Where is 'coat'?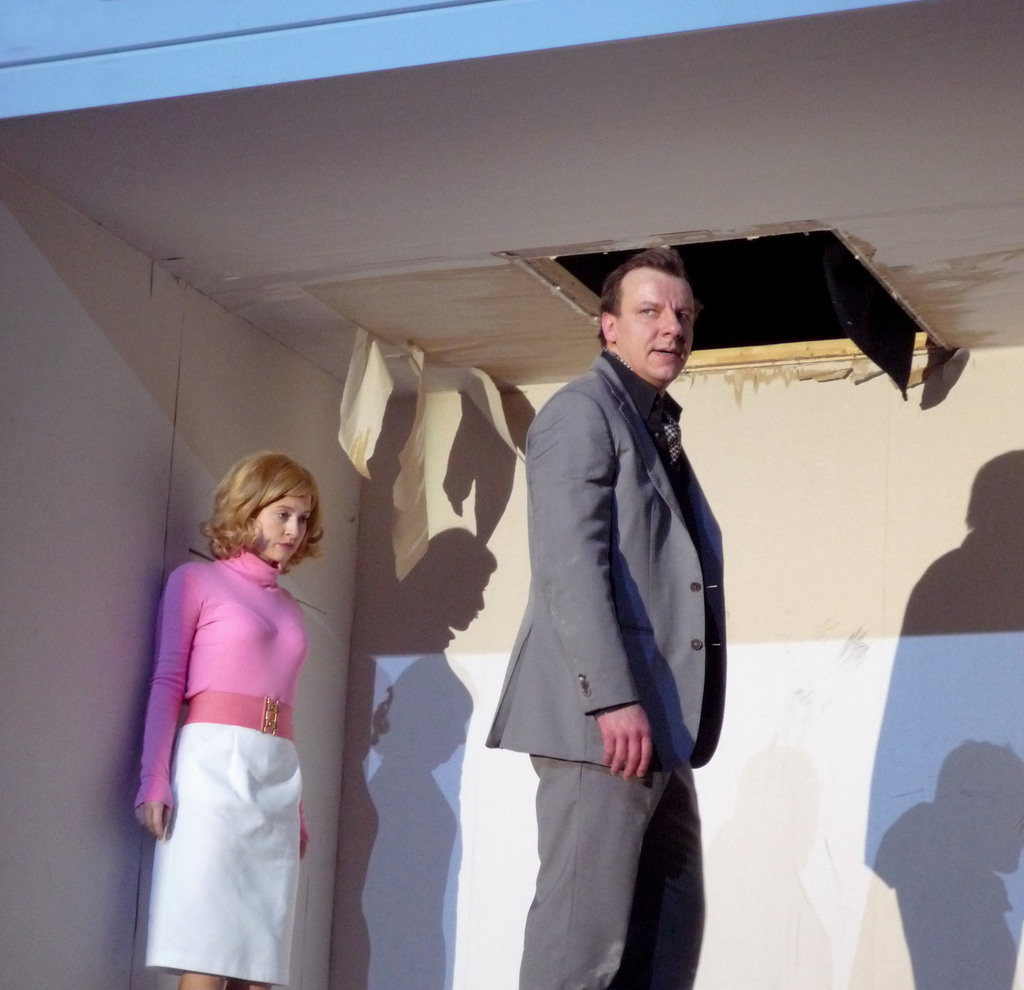
532 320 746 809.
